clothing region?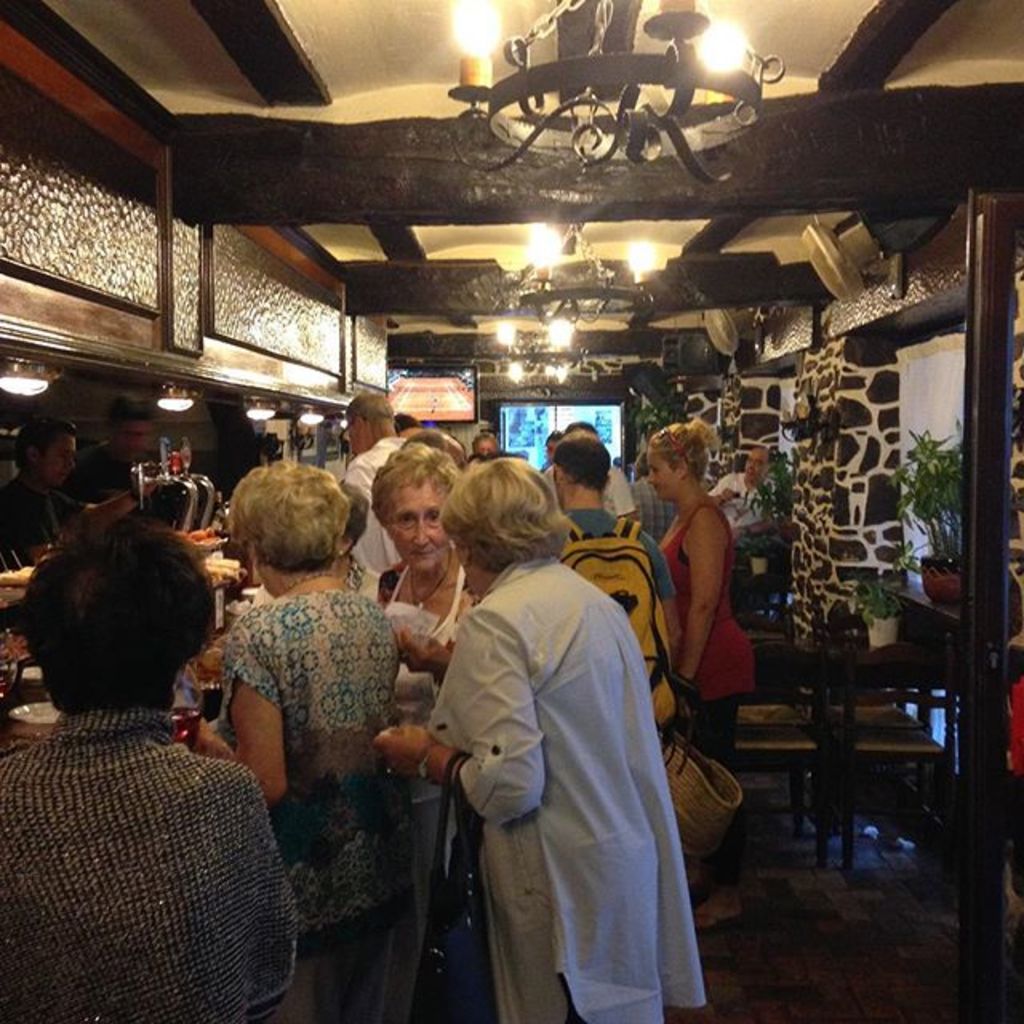
[421, 563, 720, 1022]
